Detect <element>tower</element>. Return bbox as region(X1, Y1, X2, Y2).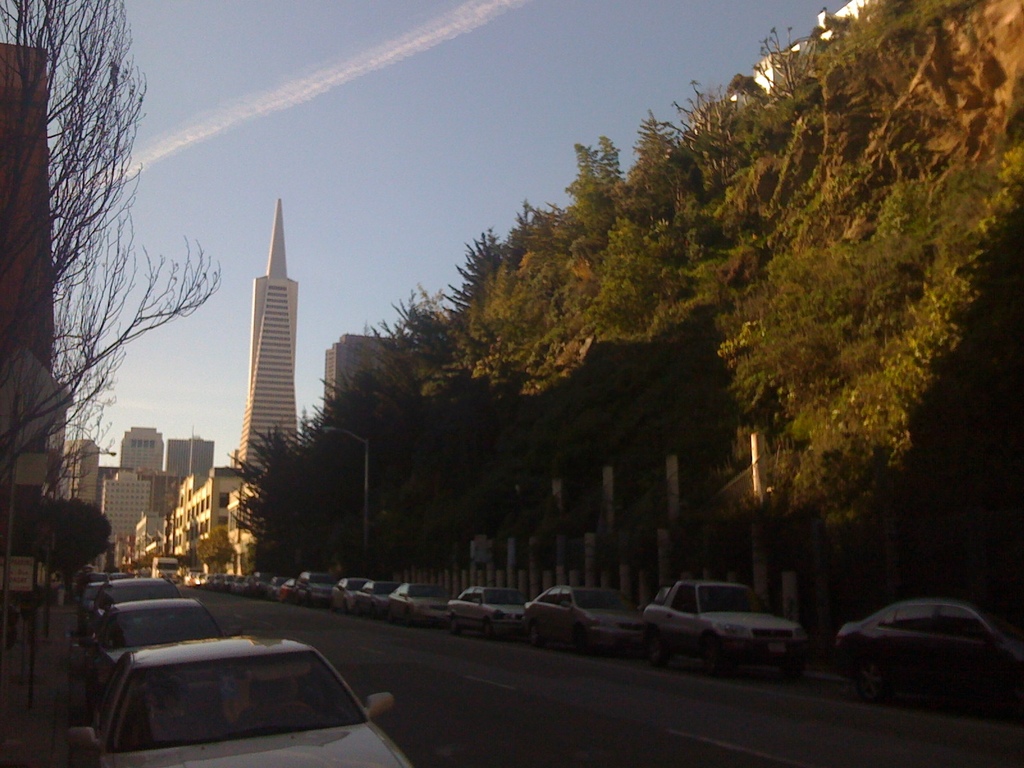
region(157, 435, 219, 507).
